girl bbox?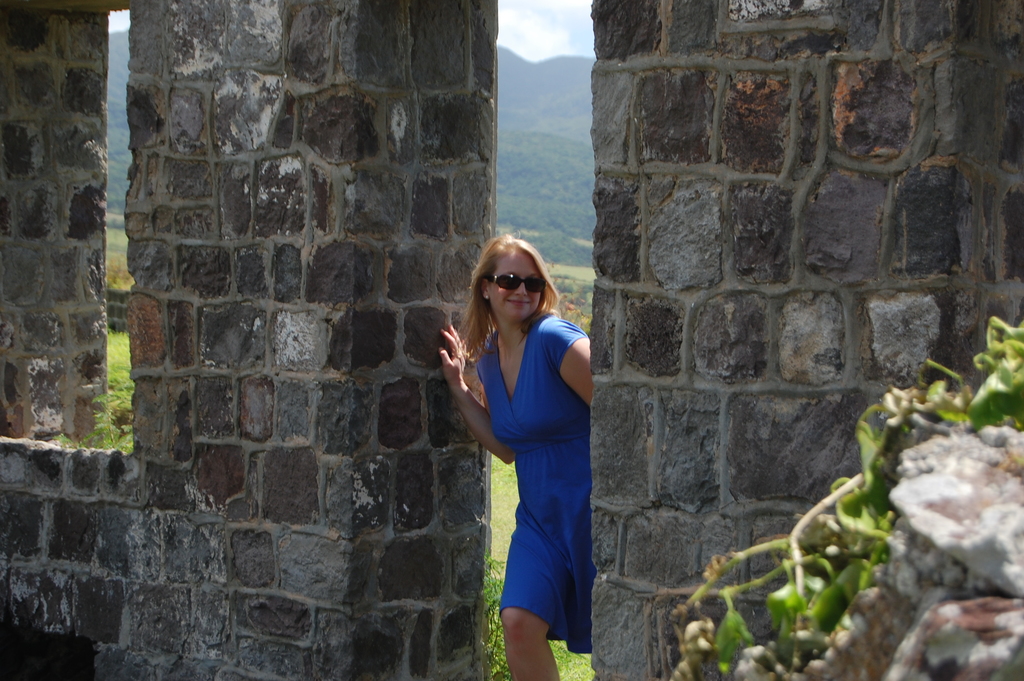
locate(435, 233, 593, 680)
